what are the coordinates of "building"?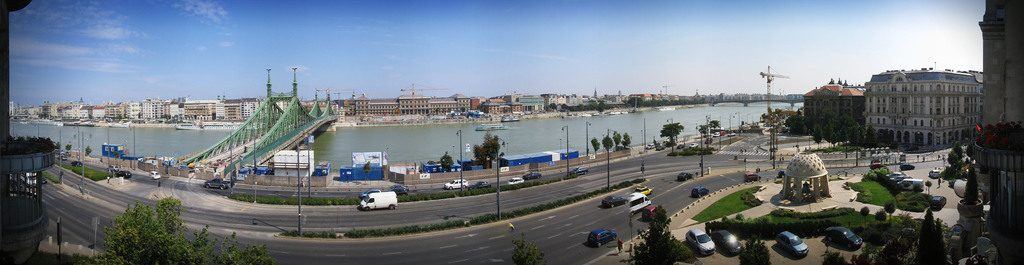
(803,74,865,135).
